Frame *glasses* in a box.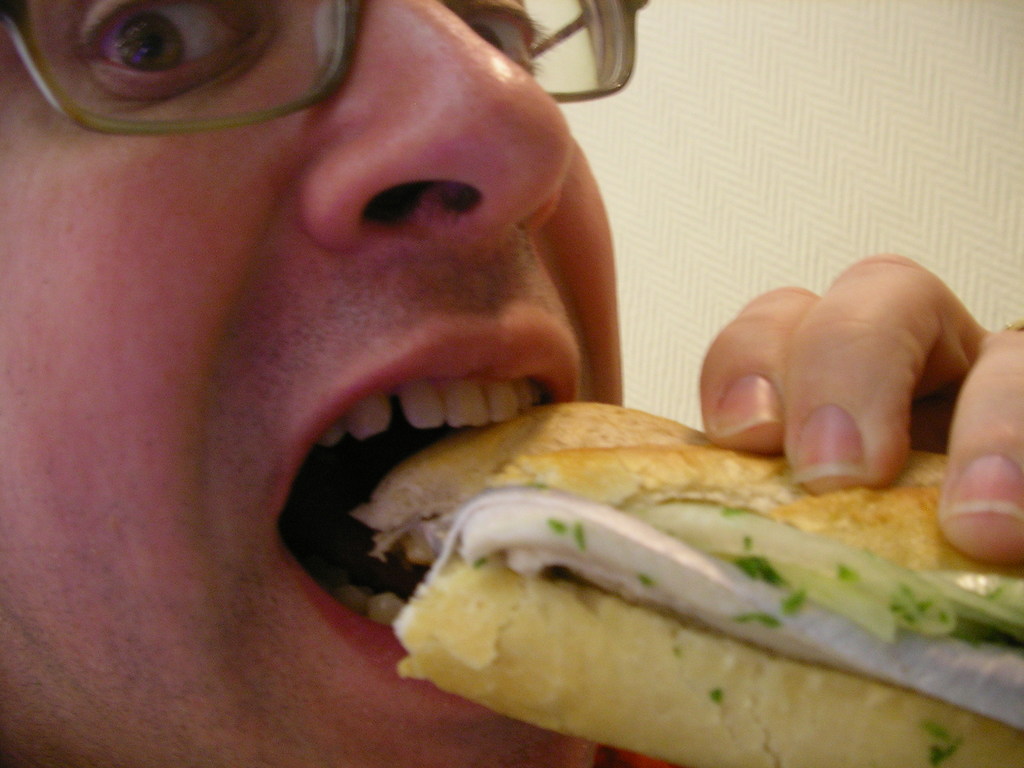
BBox(0, 0, 645, 138).
